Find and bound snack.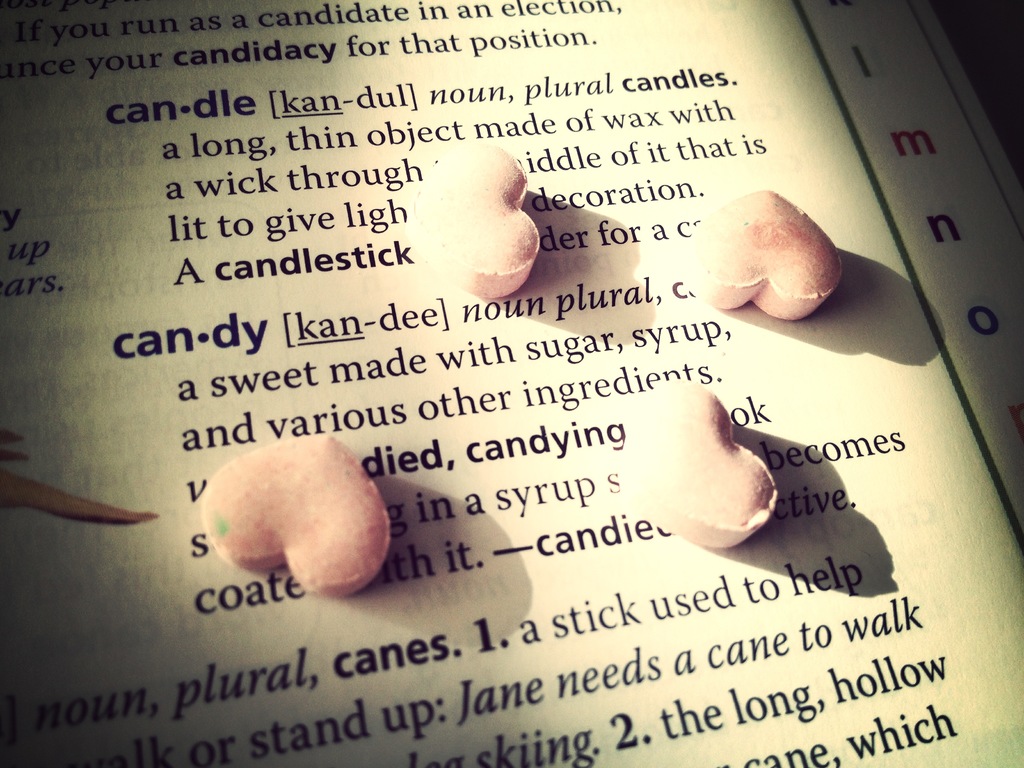
Bound: <region>612, 369, 784, 549</region>.
